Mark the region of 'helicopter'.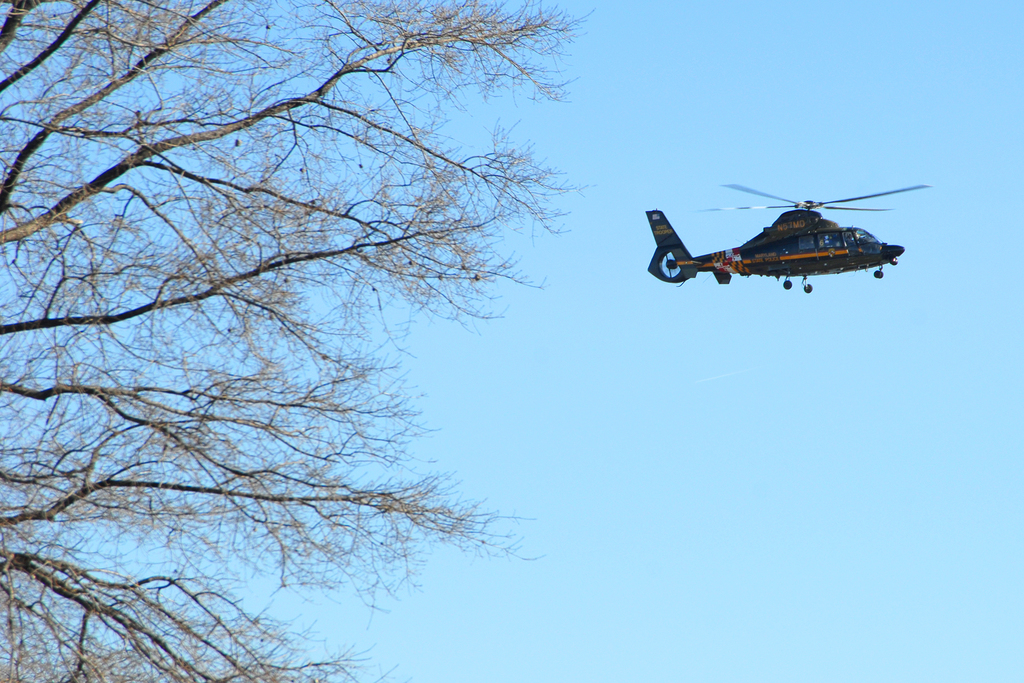
Region: <box>650,165,935,288</box>.
